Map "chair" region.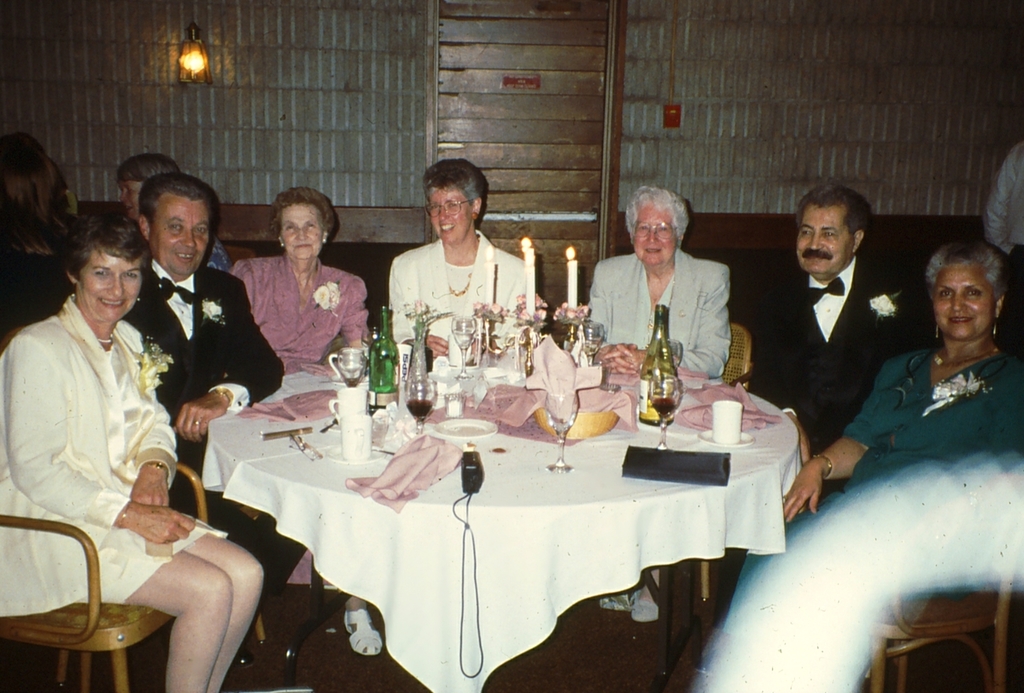
Mapped to <bbox>0, 452, 217, 692</bbox>.
